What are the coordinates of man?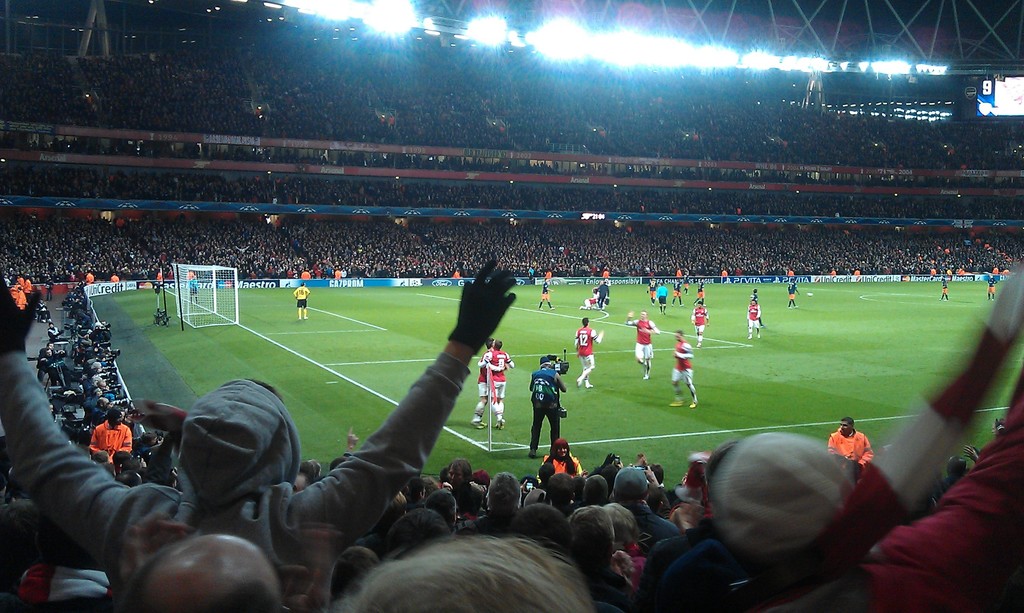
291,279,312,320.
